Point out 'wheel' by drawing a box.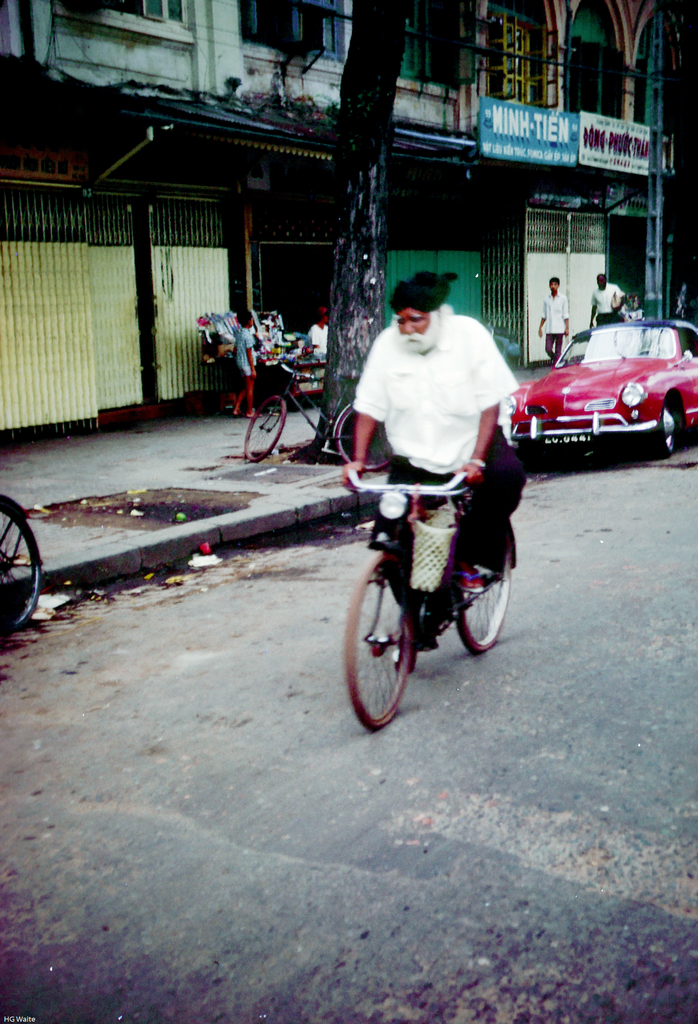
BBox(0, 493, 44, 639).
